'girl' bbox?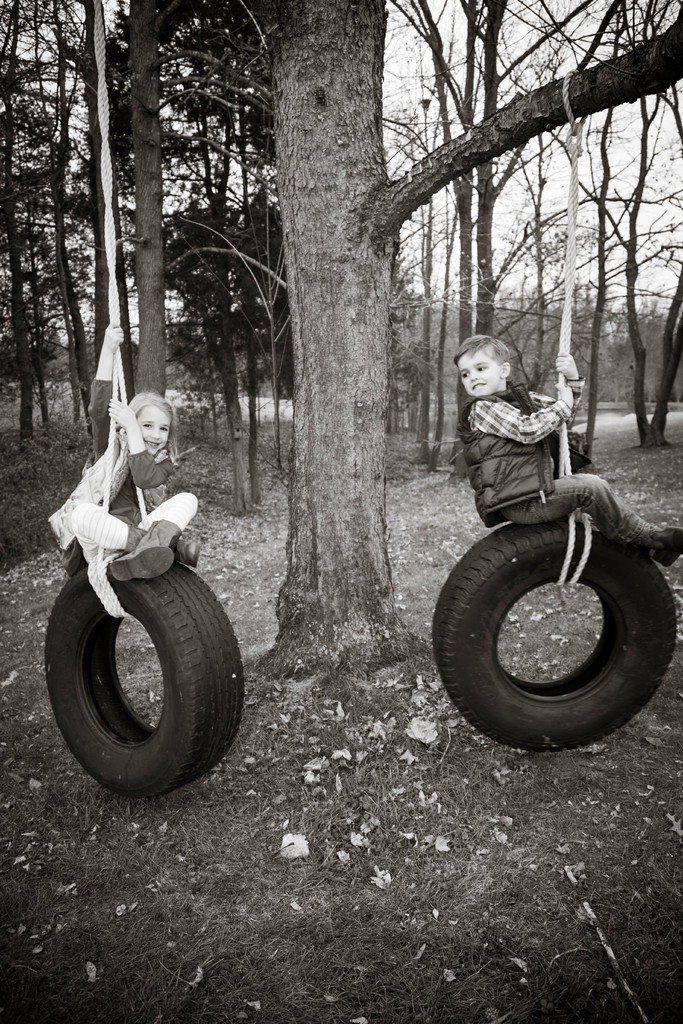
(left=61, top=323, right=208, bottom=580)
